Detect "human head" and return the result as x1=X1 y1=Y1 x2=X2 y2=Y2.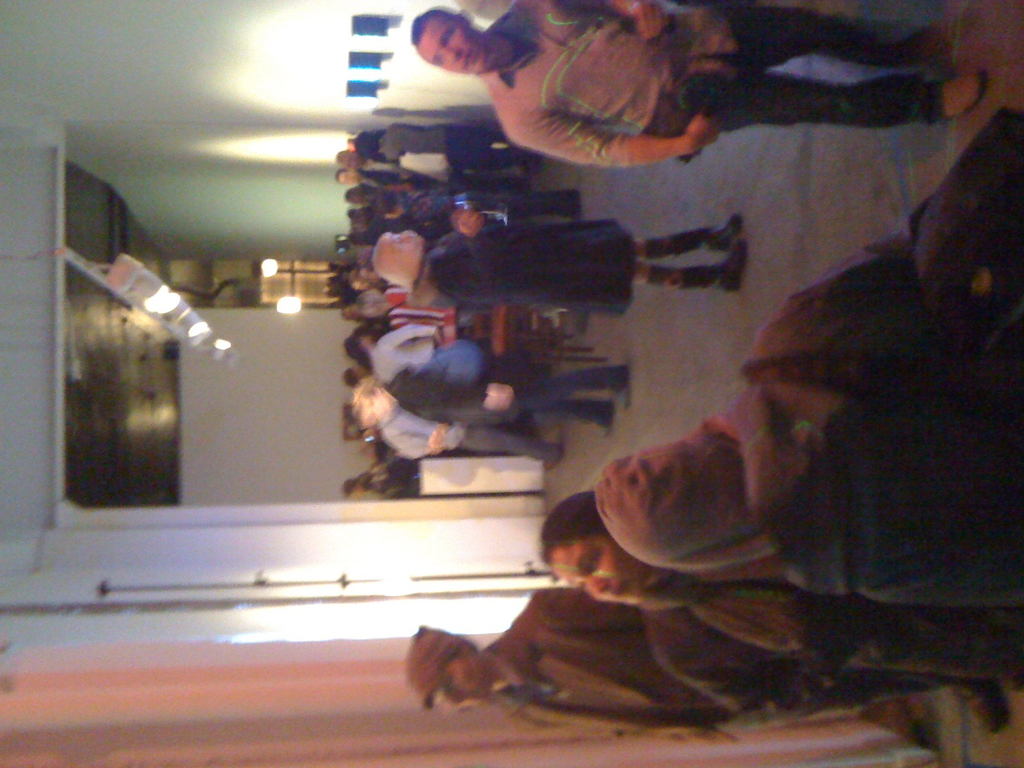
x1=342 y1=477 x2=361 y2=499.
